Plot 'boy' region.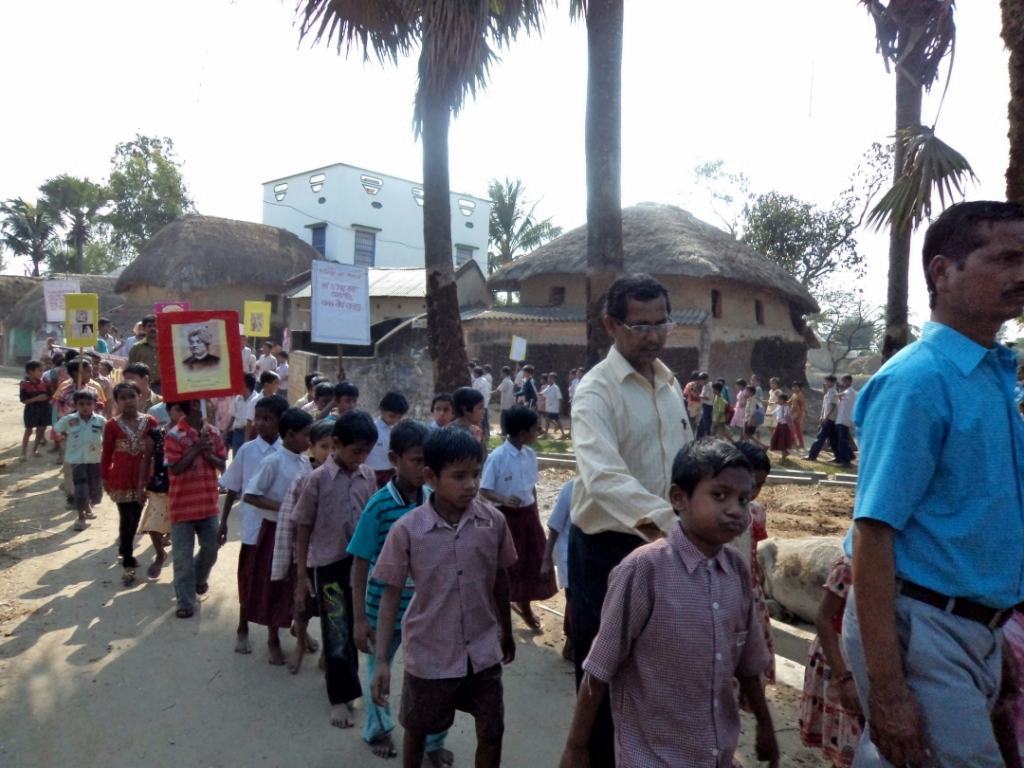
Plotted at [563,368,588,406].
